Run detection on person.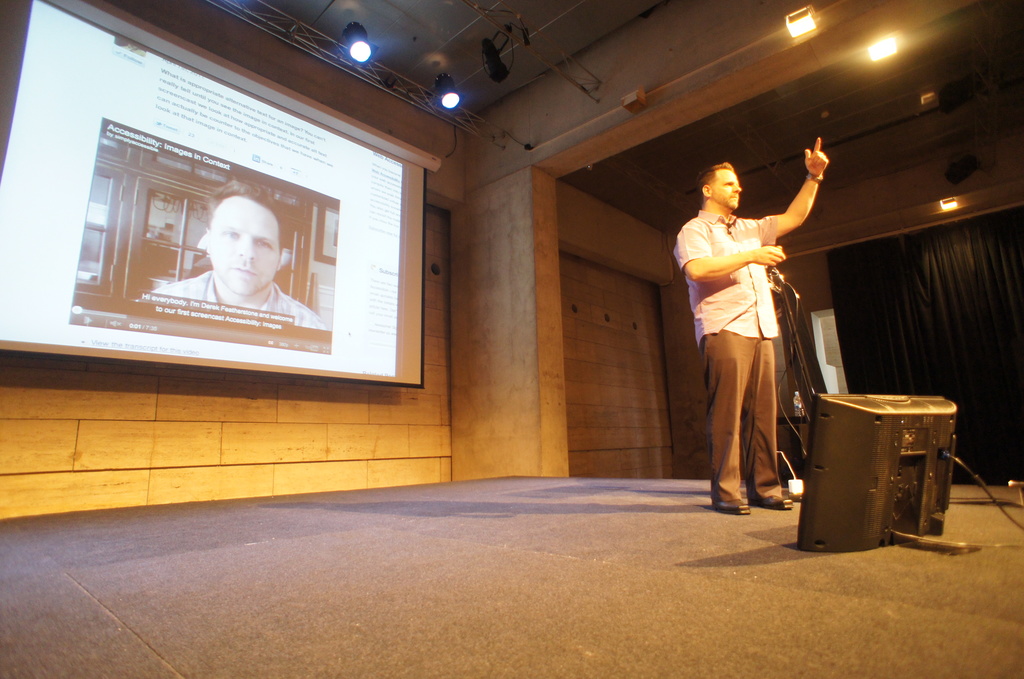
Result: <box>169,181,295,341</box>.
